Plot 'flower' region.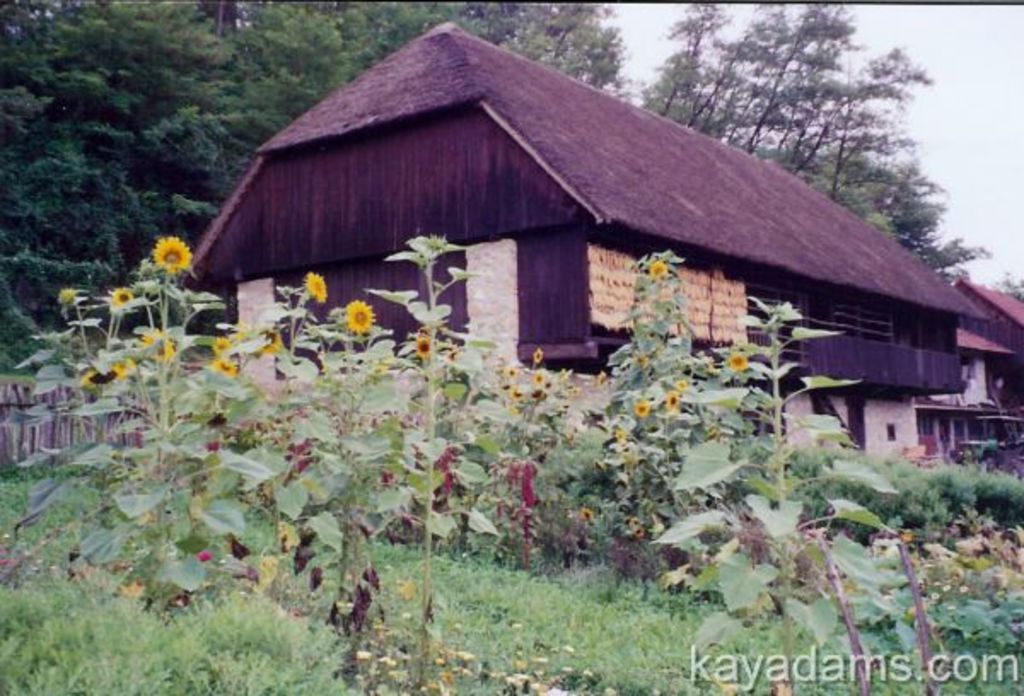
Plotted at box(667, 389, 684, 411).
